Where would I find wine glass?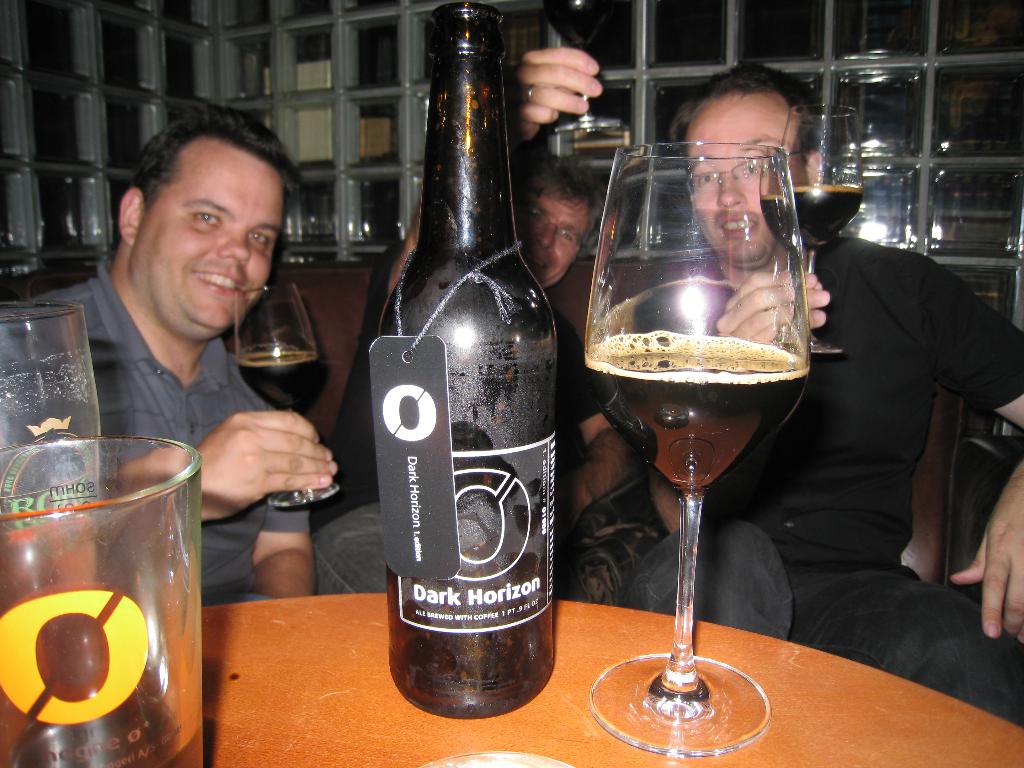
At detection(234, 284, 341, 511).
